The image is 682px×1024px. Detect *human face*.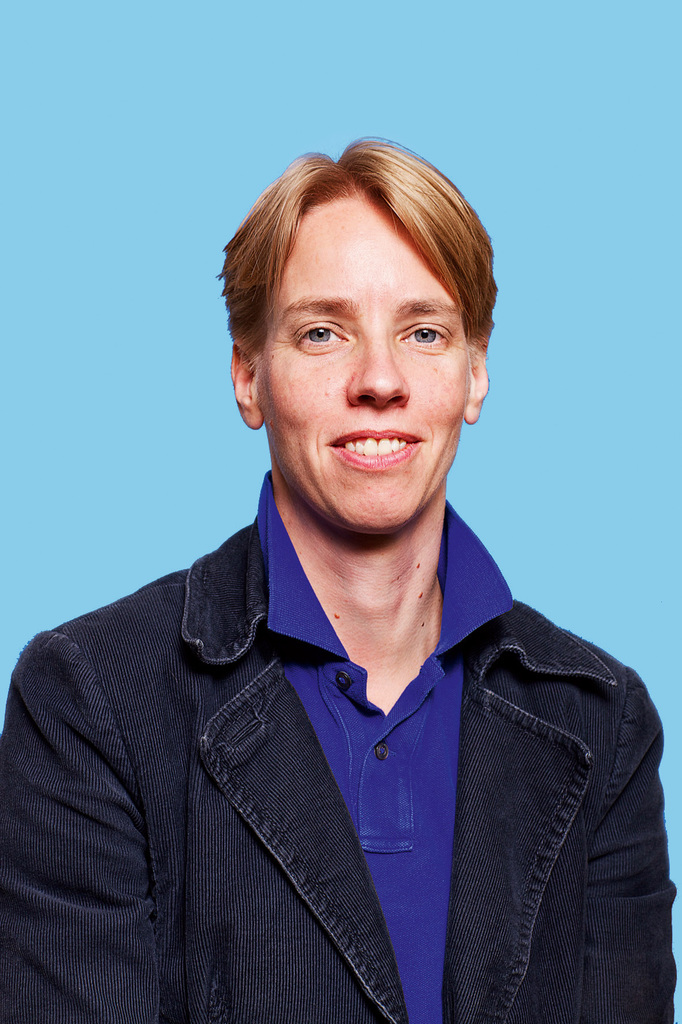
Detection: locate(256, 198, 467, 527).
